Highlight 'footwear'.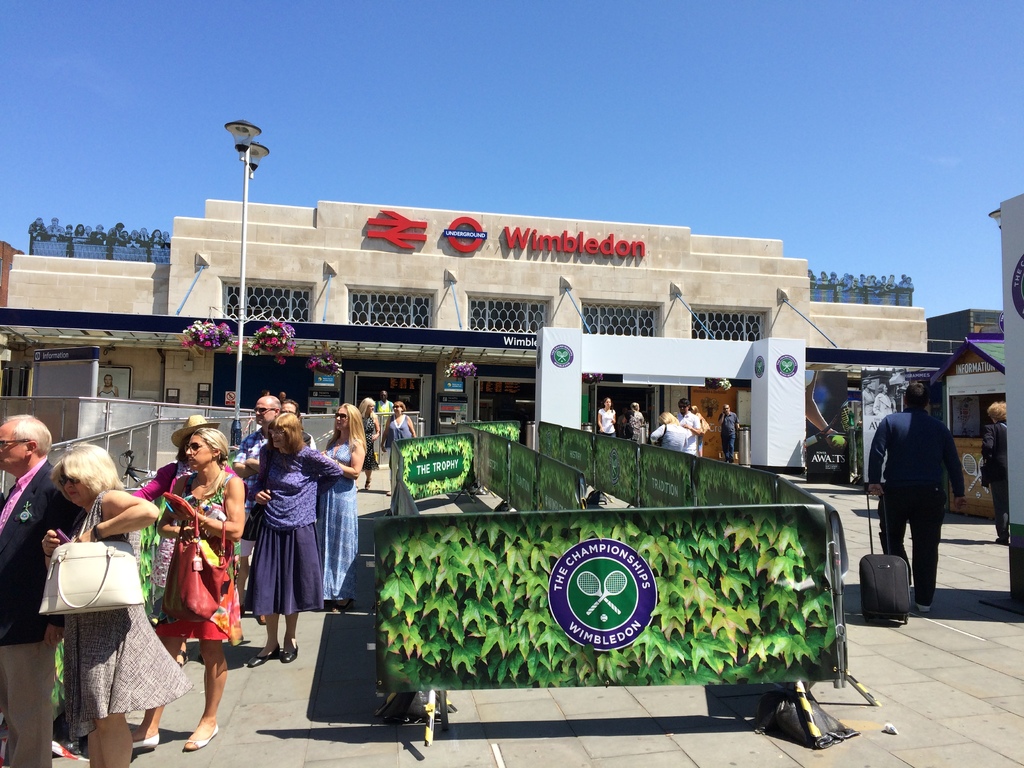
Highlighted region: x1=132 y1=730 x2=157 y2=755.
